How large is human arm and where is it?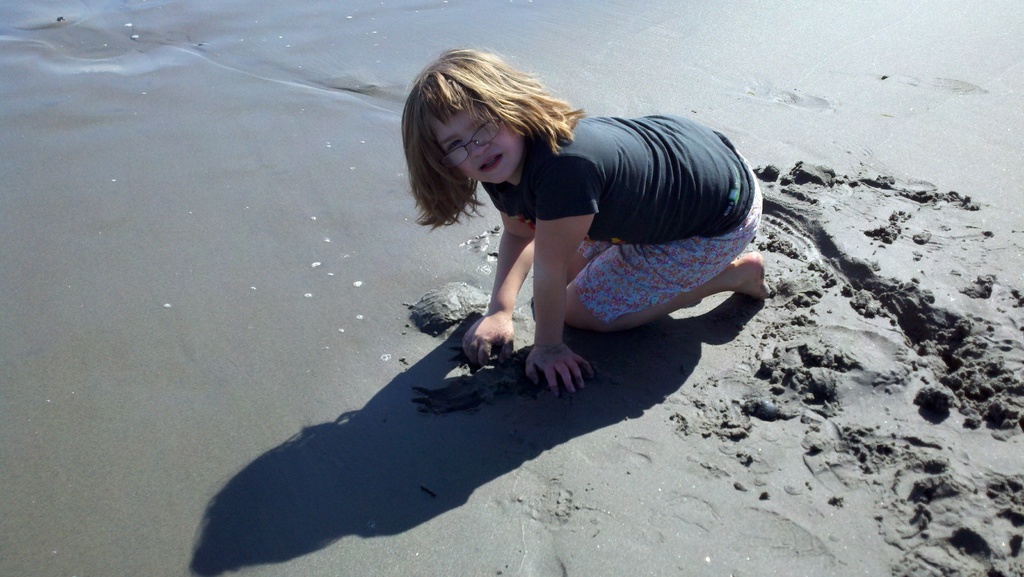
Bounding box: BBox(456, 177, 535, 372).
